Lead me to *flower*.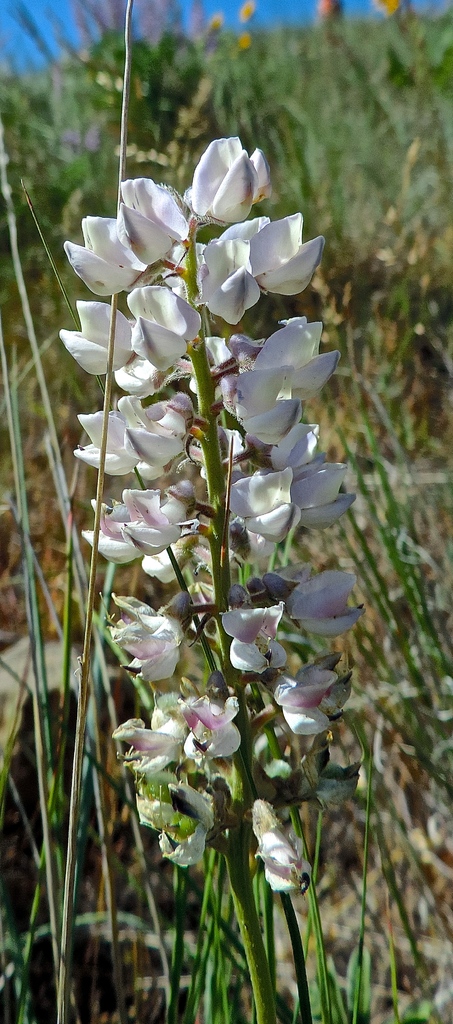
Lead to 226/431/321/472.
